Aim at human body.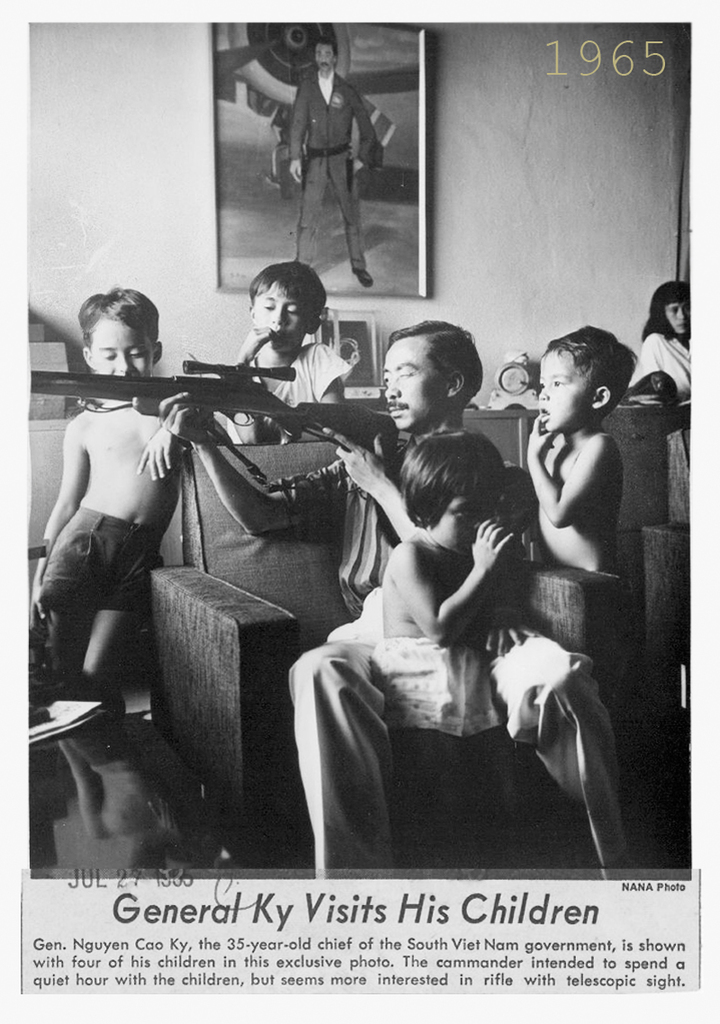
Aimed at [left=128, top=325, right=658, bottom=872].
